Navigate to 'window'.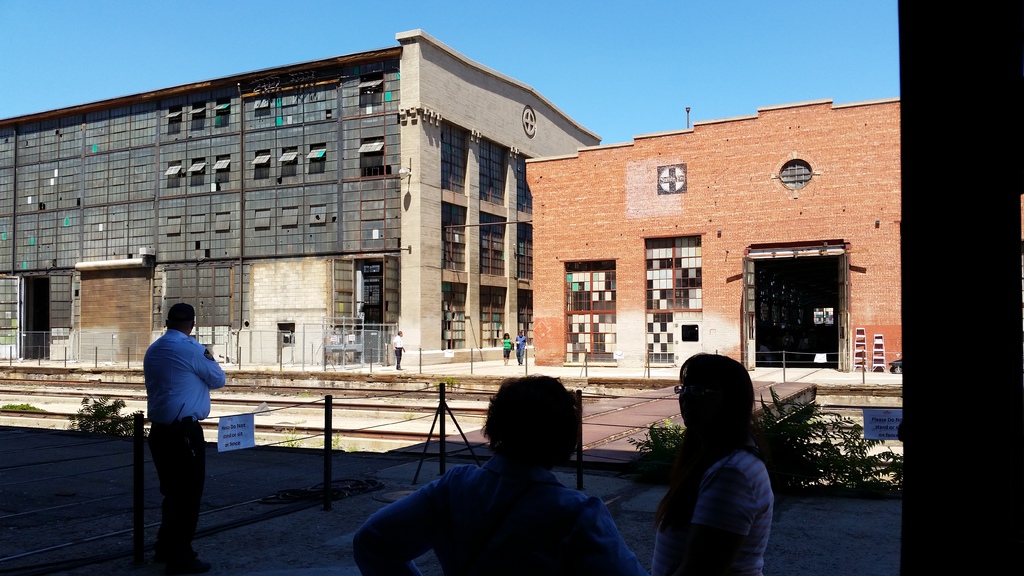
Navigation target: detection(479, 141, 509, 207).
